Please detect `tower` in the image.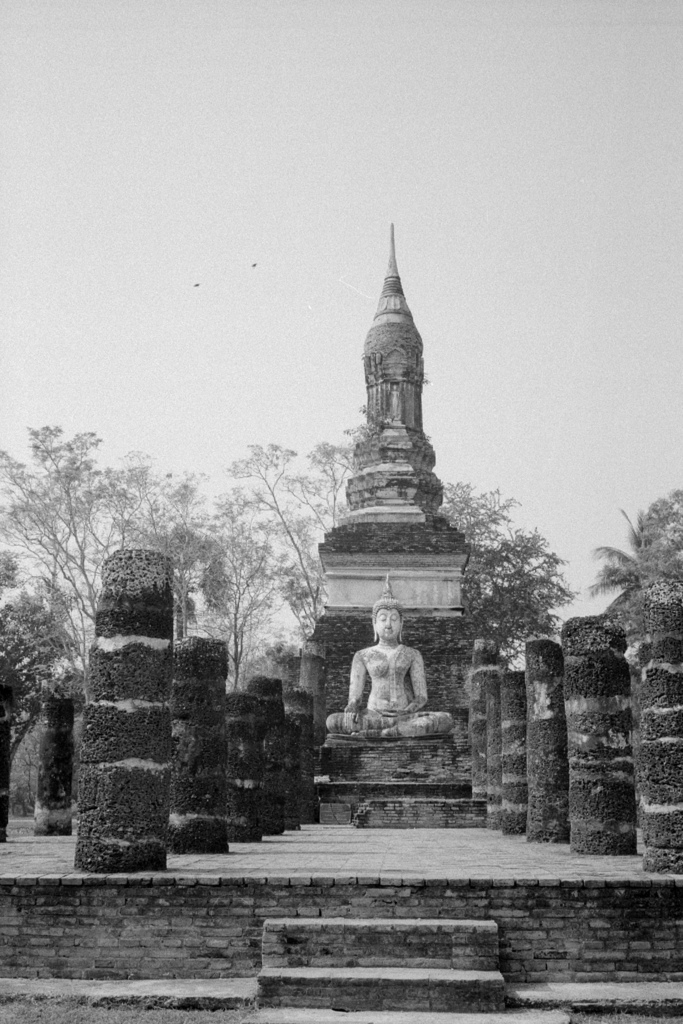
rect(281, 205, 487, 829).
